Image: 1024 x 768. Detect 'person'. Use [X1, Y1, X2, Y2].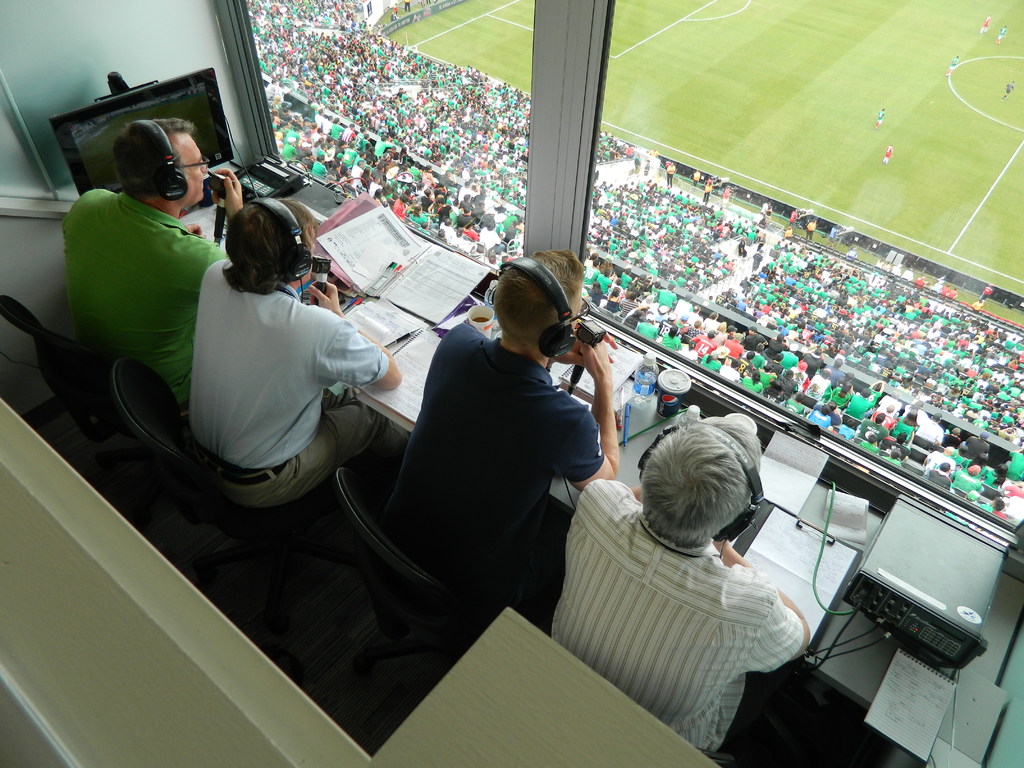
[559, 400, 826, 753].
